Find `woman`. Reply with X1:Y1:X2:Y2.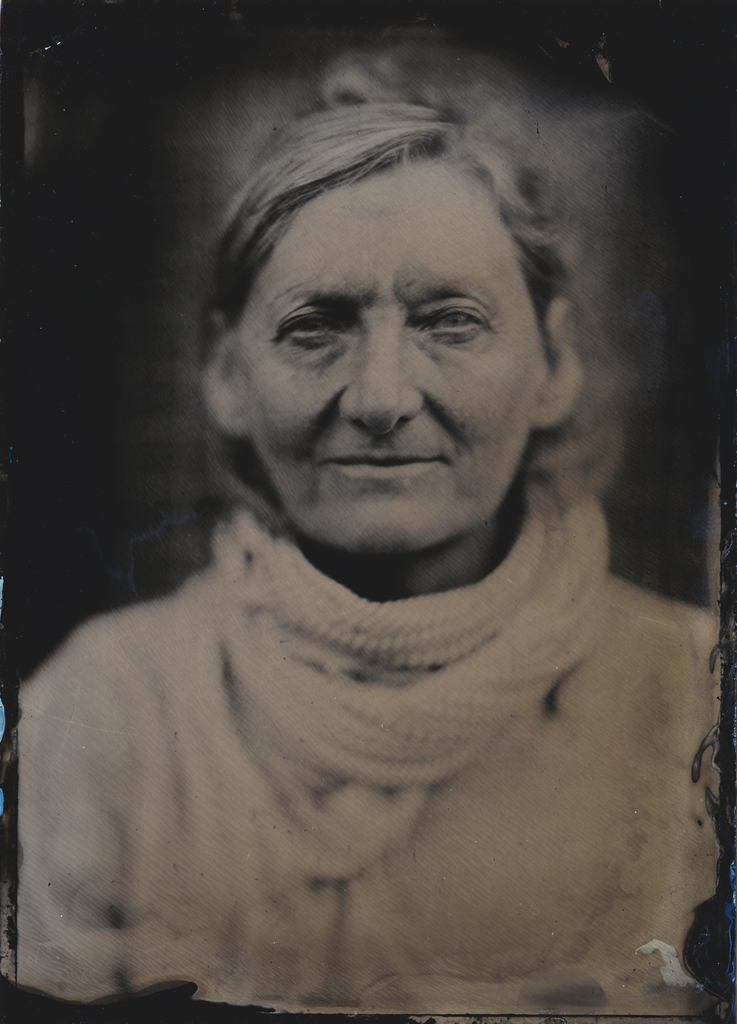
0:0:736:988.
